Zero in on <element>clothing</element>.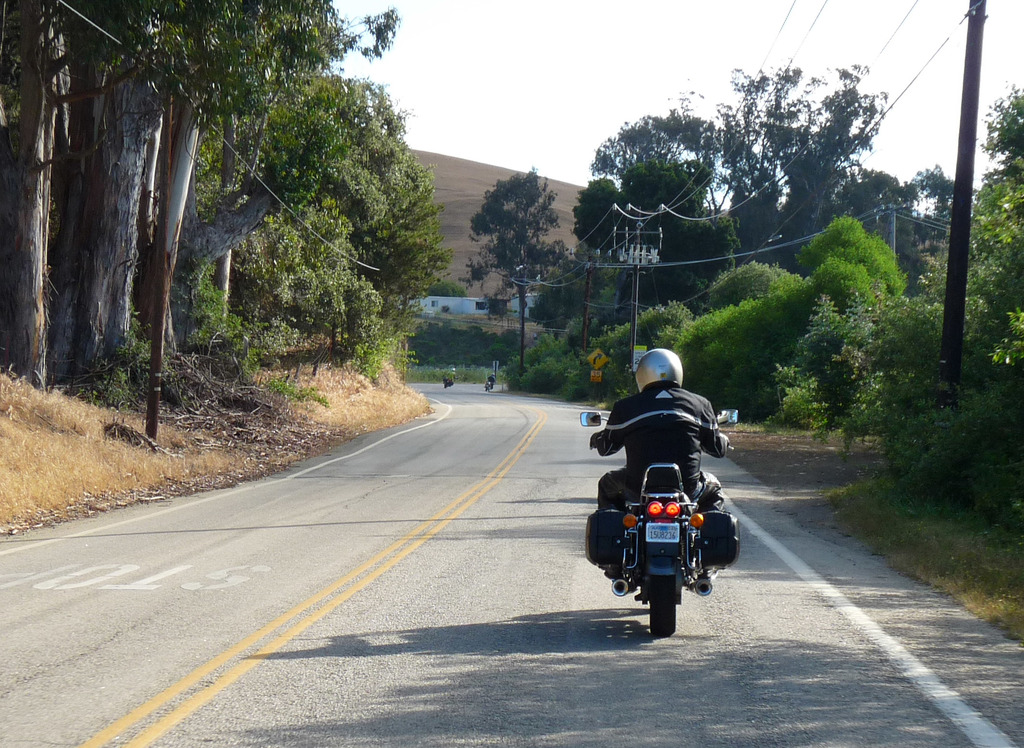
Zeroed in: BBox(587, 364, 737, 560).
